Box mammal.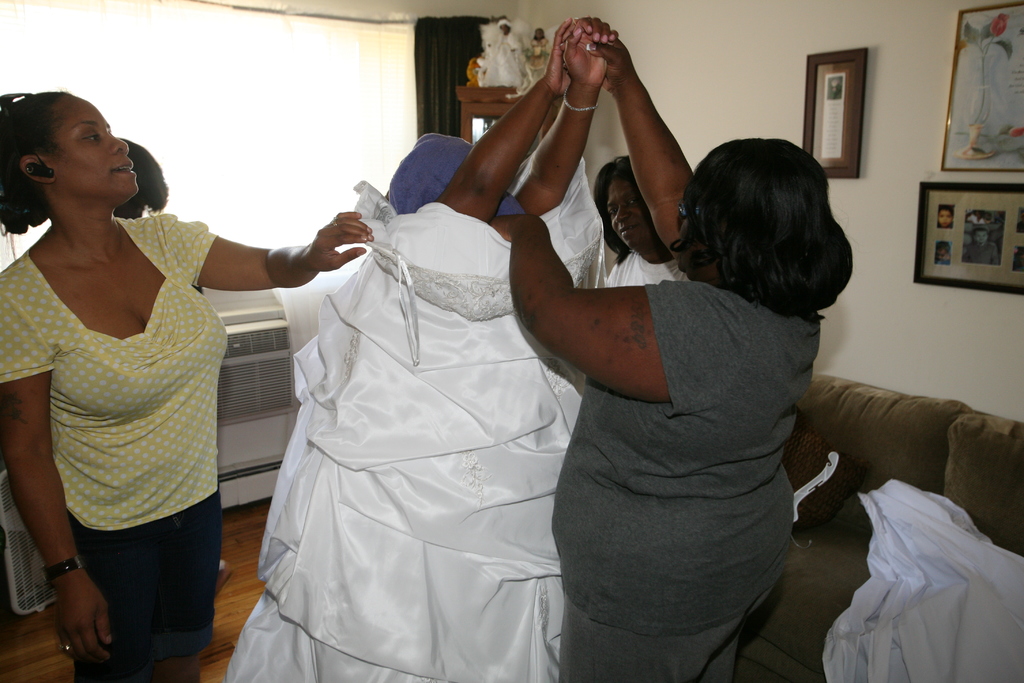
{"x1": 598, "y1": 154, "x2": 675, "y2": 290}.
